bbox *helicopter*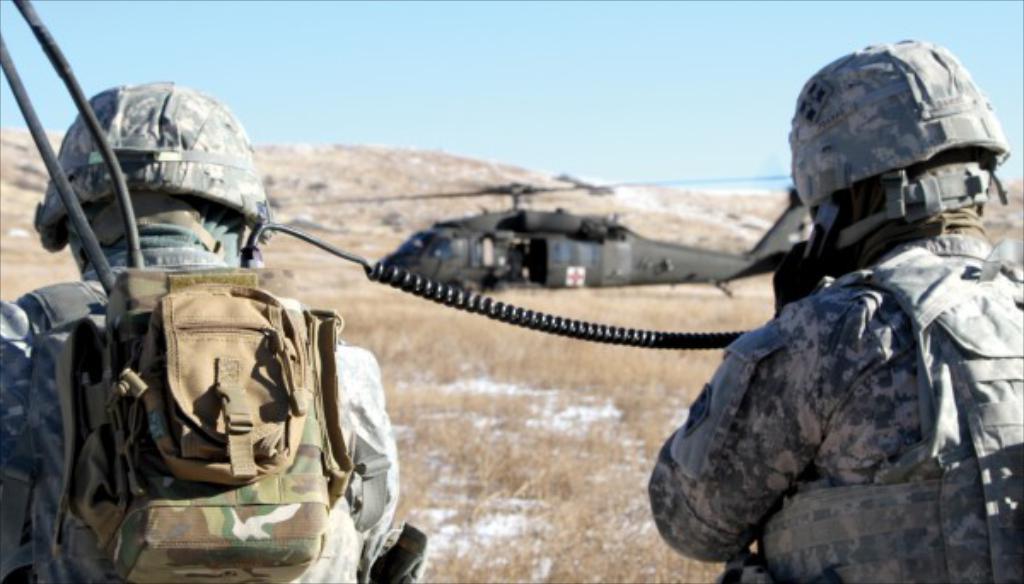
locate(307, 133, 850, 336)
